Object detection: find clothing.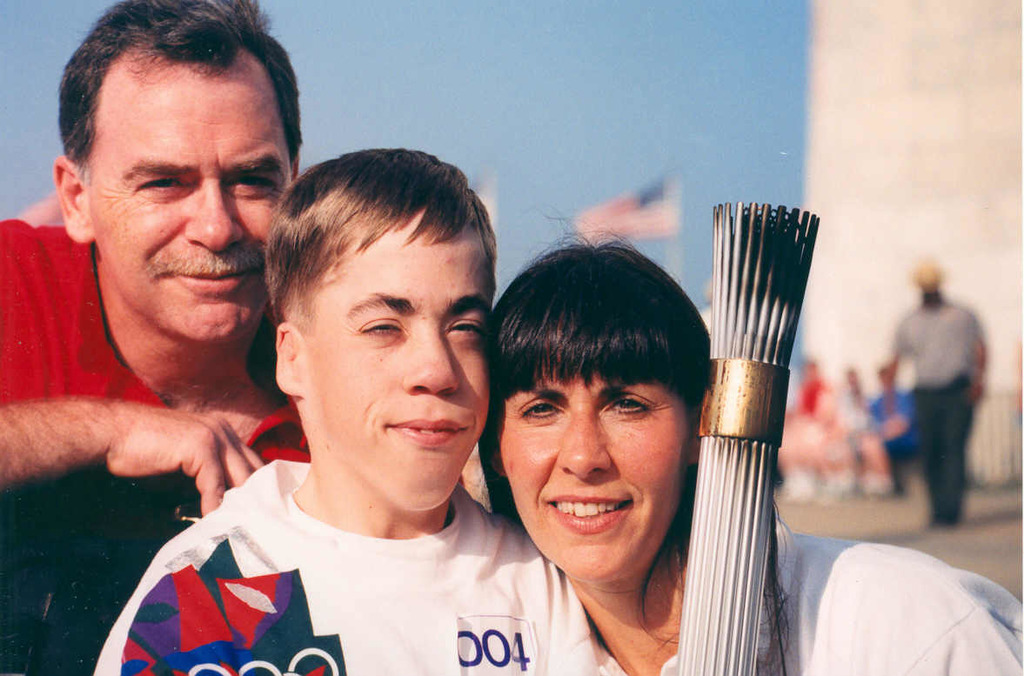
left=879, top=298, right=999, bottom=518.
